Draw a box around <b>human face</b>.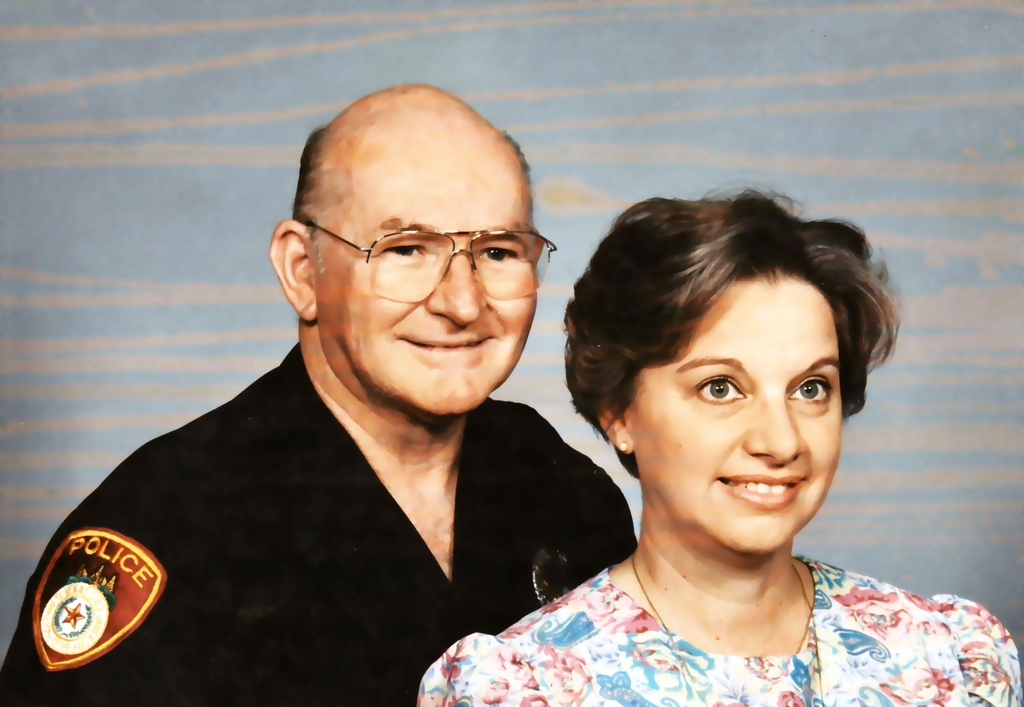
BBox(309, 117, 538, 416).
